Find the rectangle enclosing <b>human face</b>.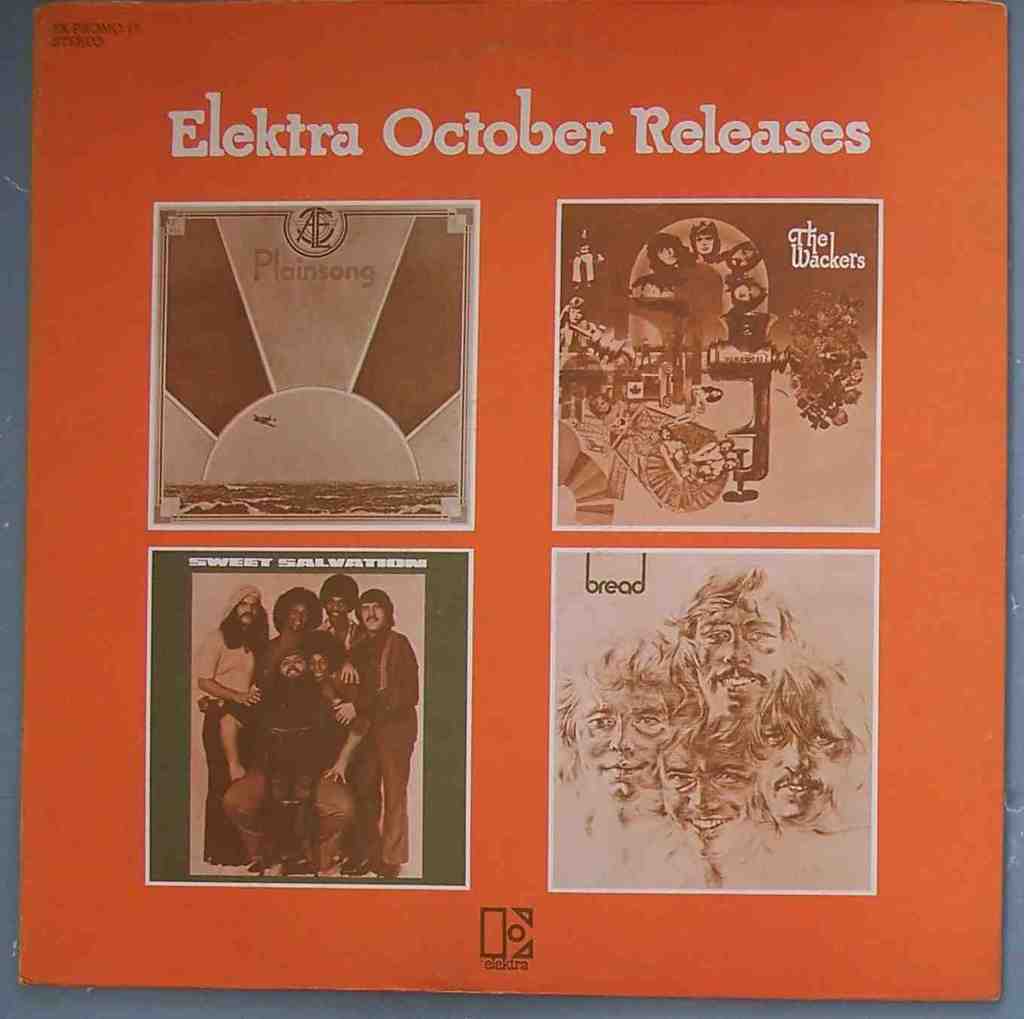
detection(695, 234, 714, 257).
